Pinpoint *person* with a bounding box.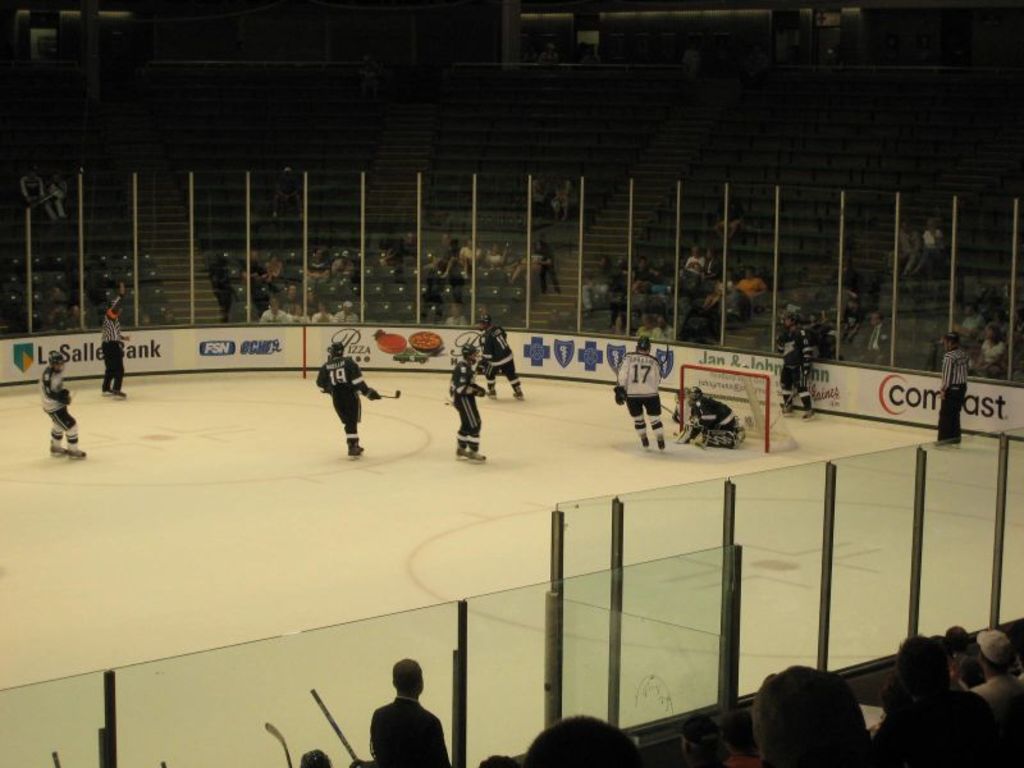
{"x1": 101, "y1": 303, "x2": 131, "y2": 402}.
